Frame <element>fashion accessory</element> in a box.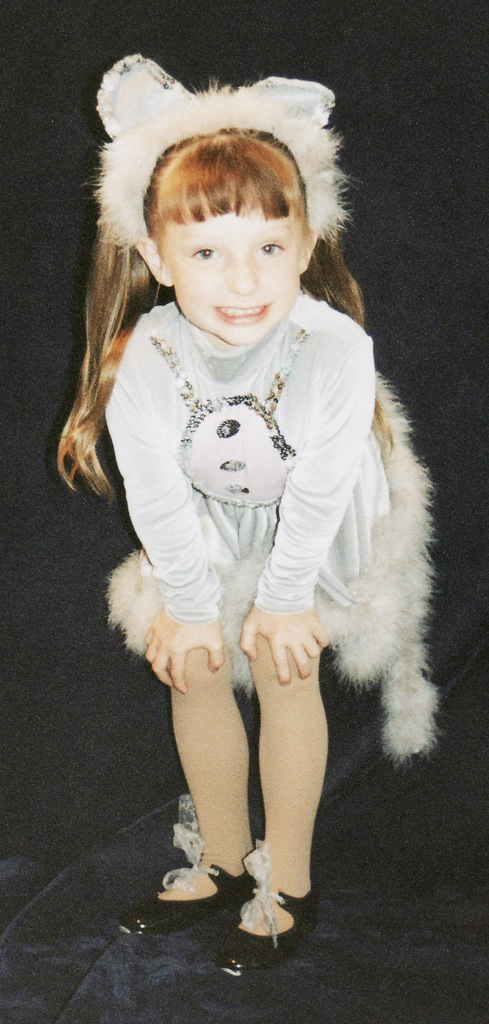
Rect(142, 330, 307, 510).
